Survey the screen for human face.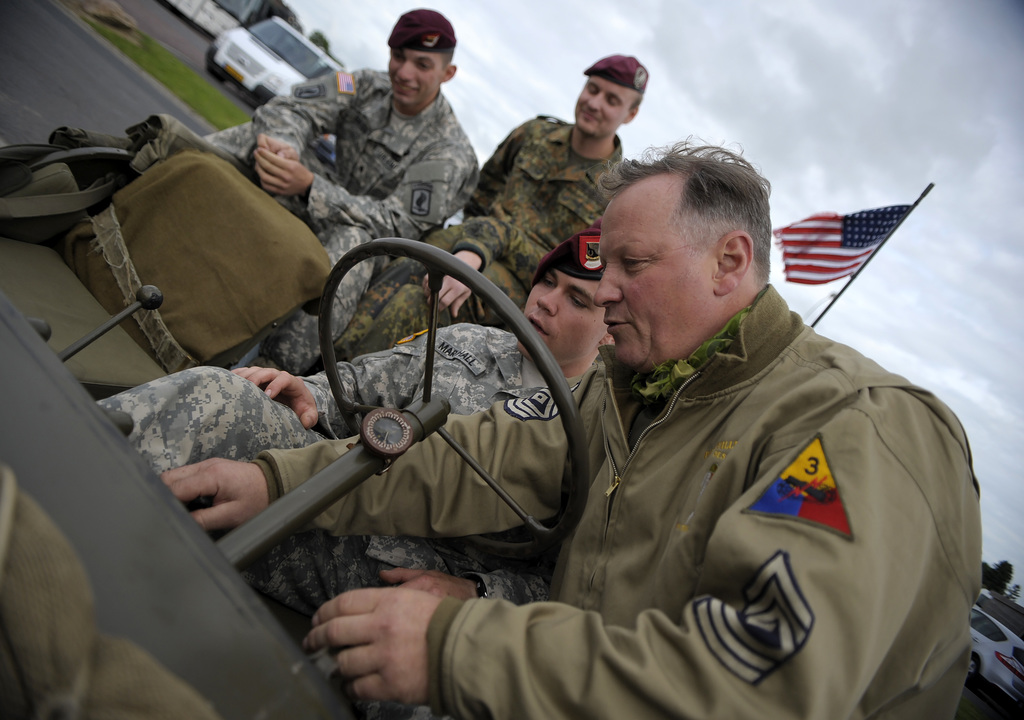
Survey found: [left=390, top=52, right=444, bottom=103].
